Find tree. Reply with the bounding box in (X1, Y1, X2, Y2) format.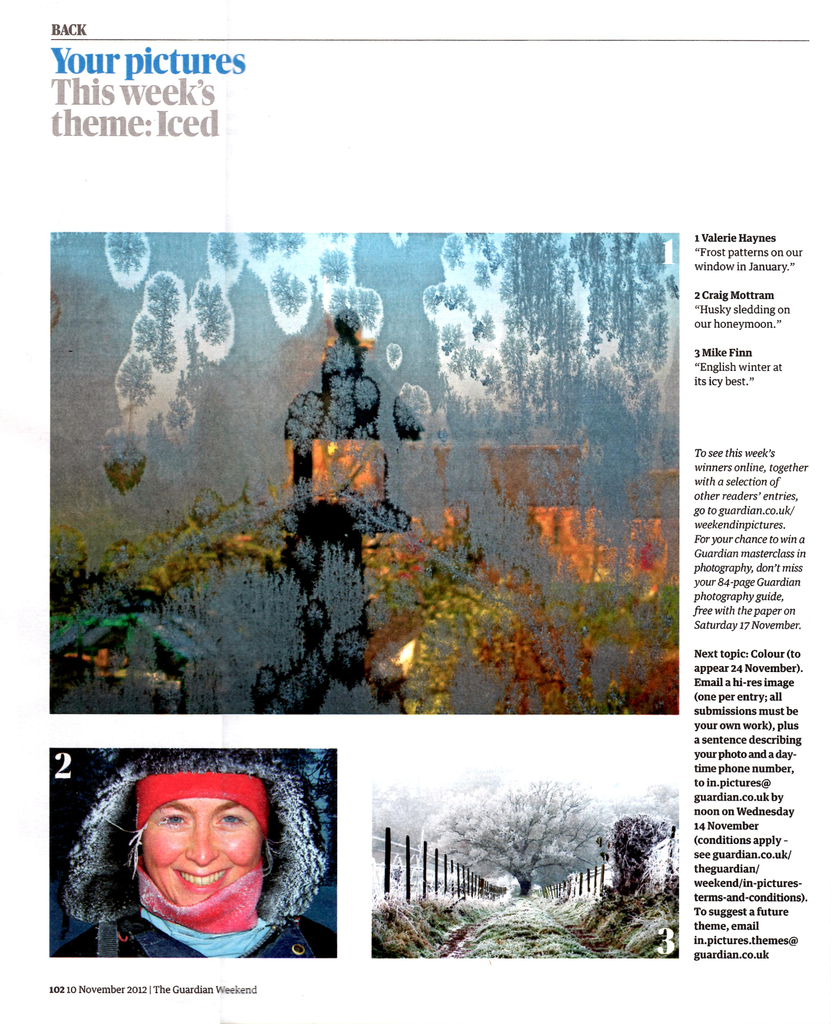
(423, 771, 620, 897).
